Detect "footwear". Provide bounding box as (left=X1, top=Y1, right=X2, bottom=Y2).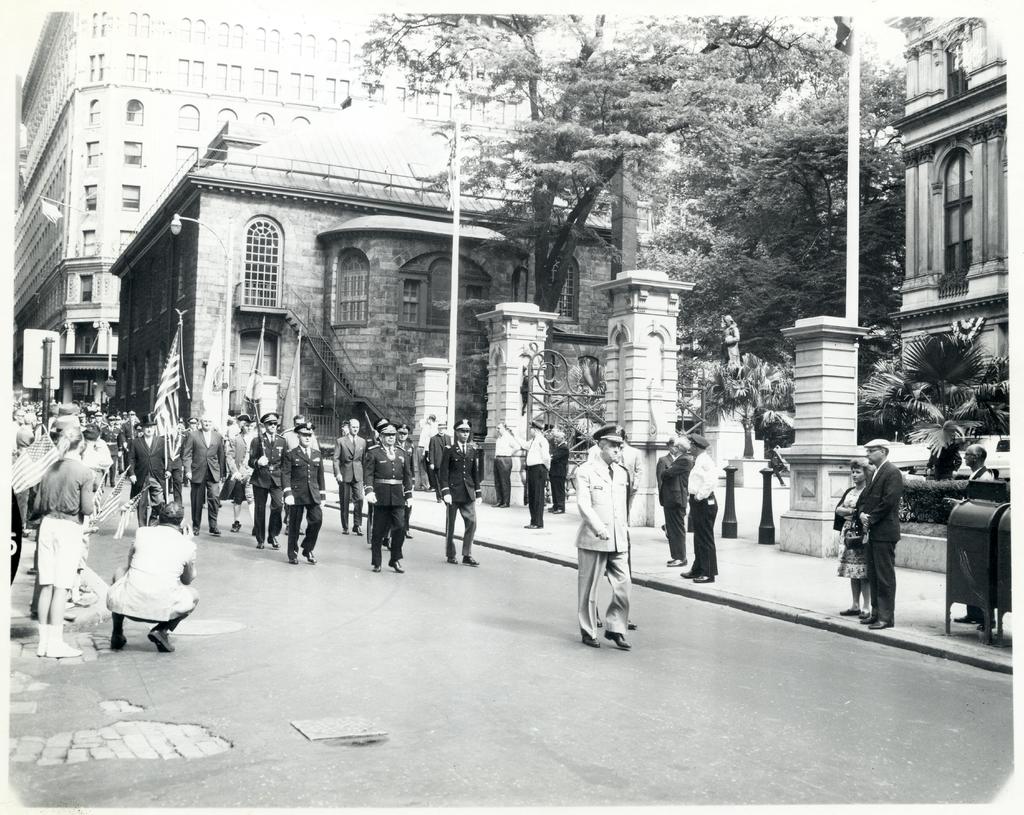
(left=552, top=507, right=562, bottom=514).
